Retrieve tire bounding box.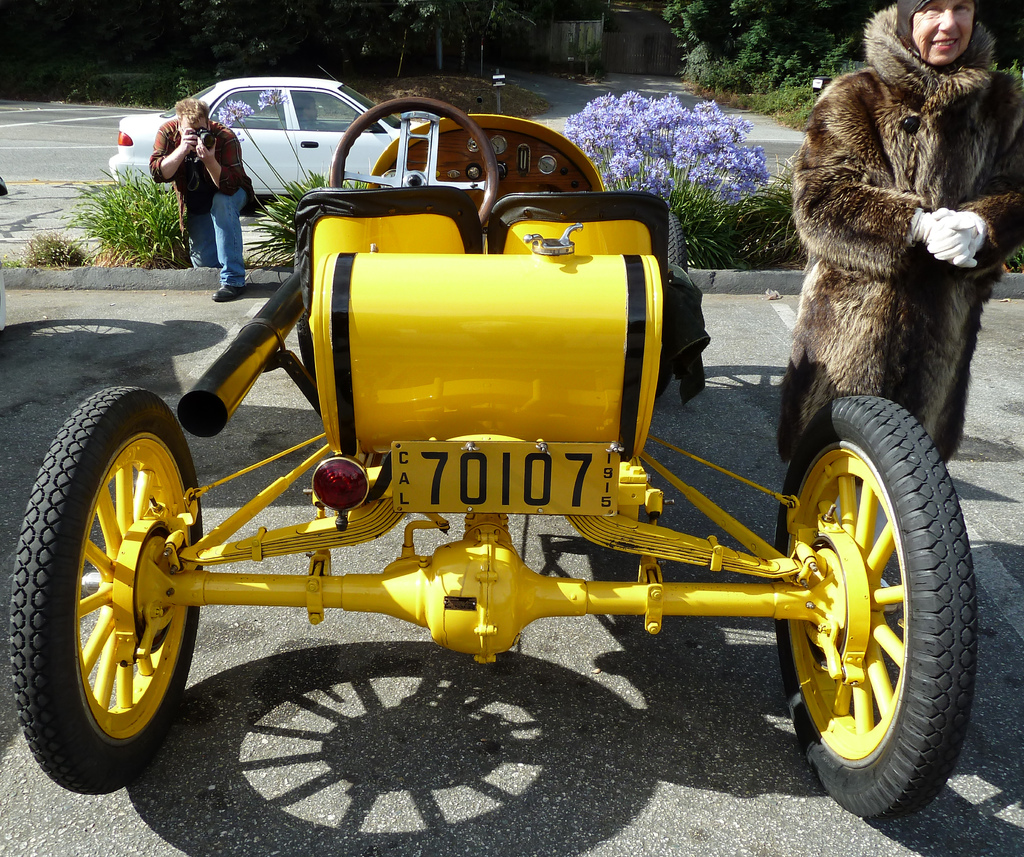
Bounding box: 11,384,204,793.
